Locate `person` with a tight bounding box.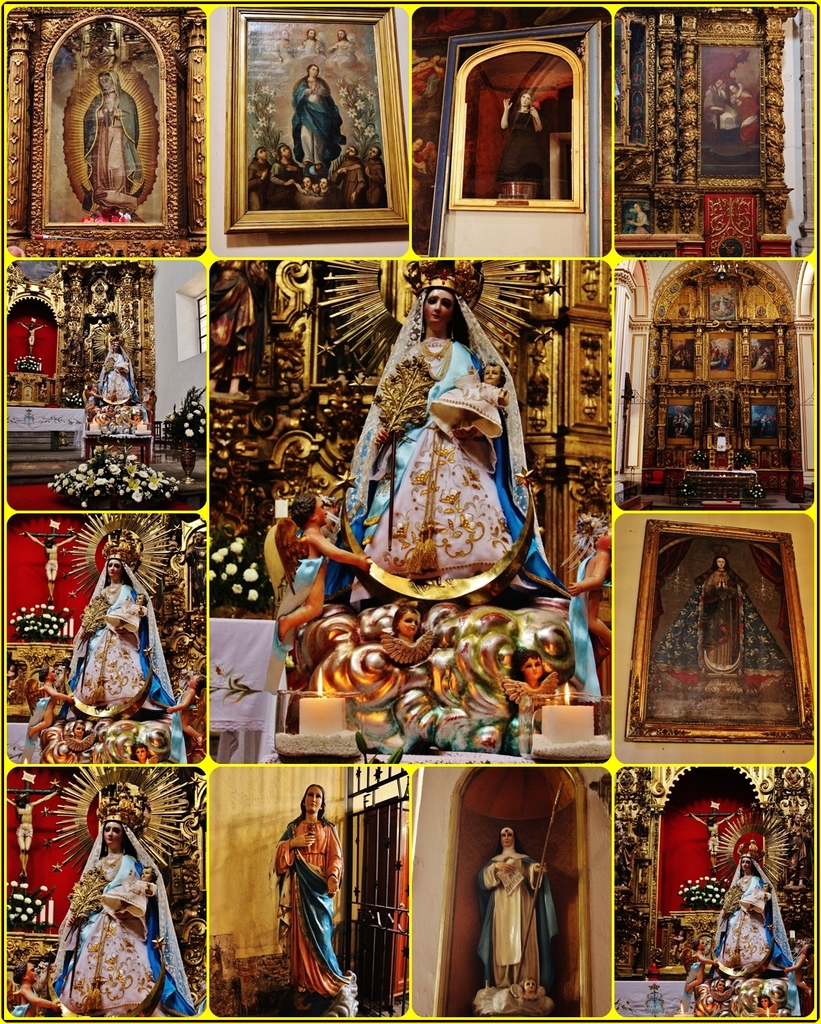
(105,593,151,632).
